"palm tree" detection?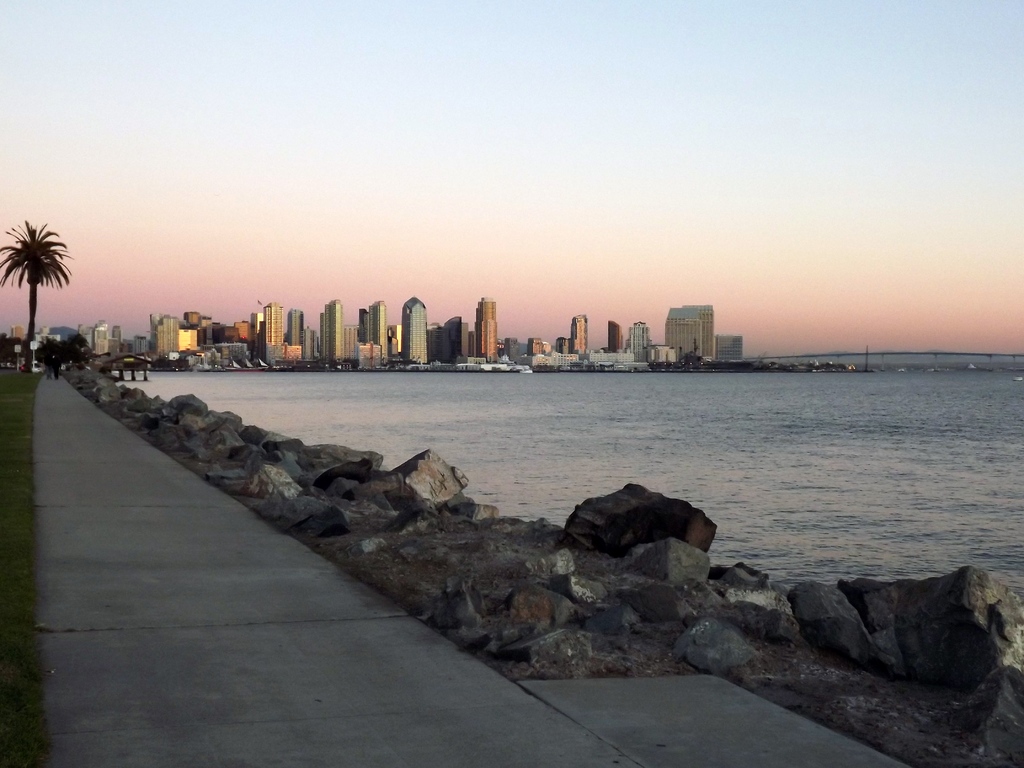
bbox=(0, 214, 68, 347)
